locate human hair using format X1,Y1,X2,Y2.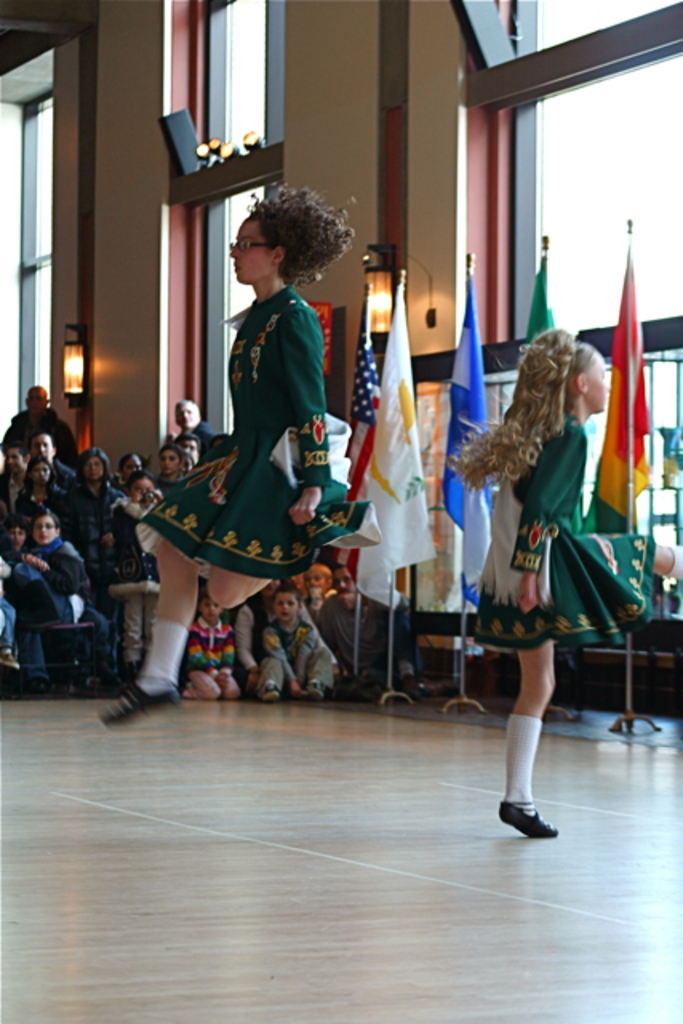
26,427,54,453.
